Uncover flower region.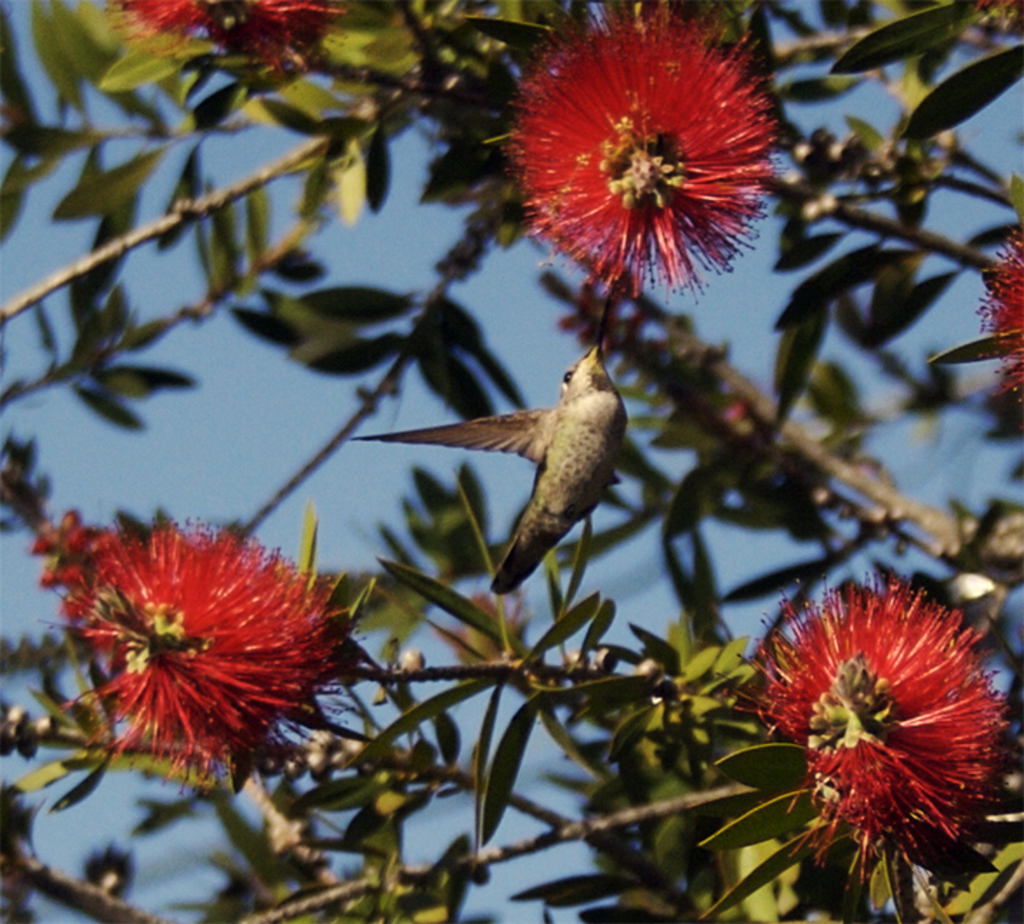
Uncovered: select_region(975, 219, 1023, 410).
